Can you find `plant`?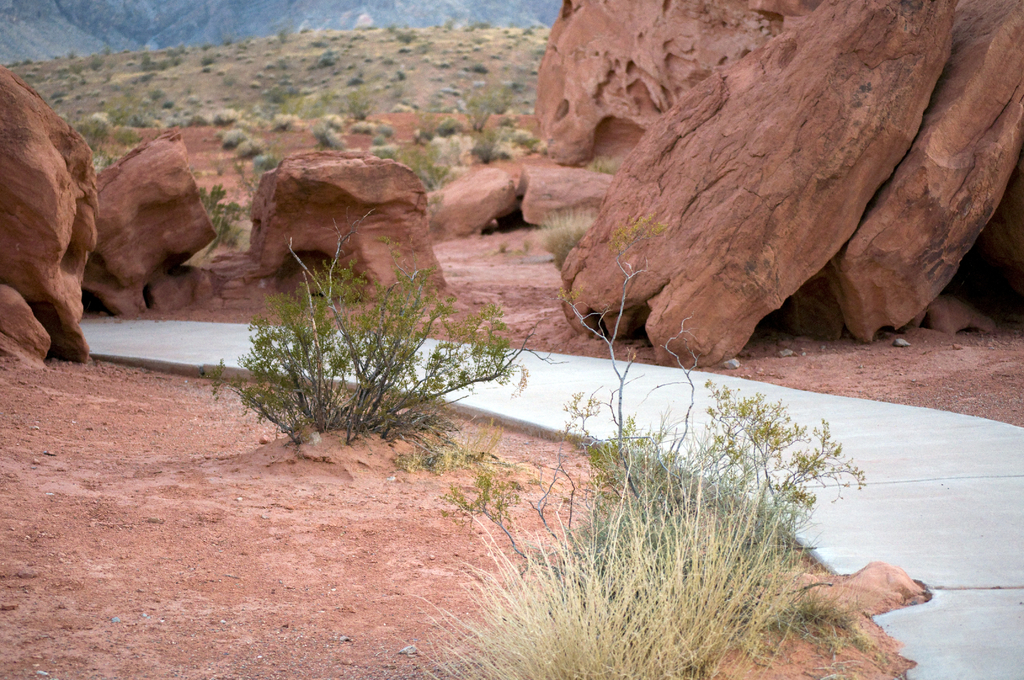
Yes, bounding box: crop(414, 399, 876, 679).
